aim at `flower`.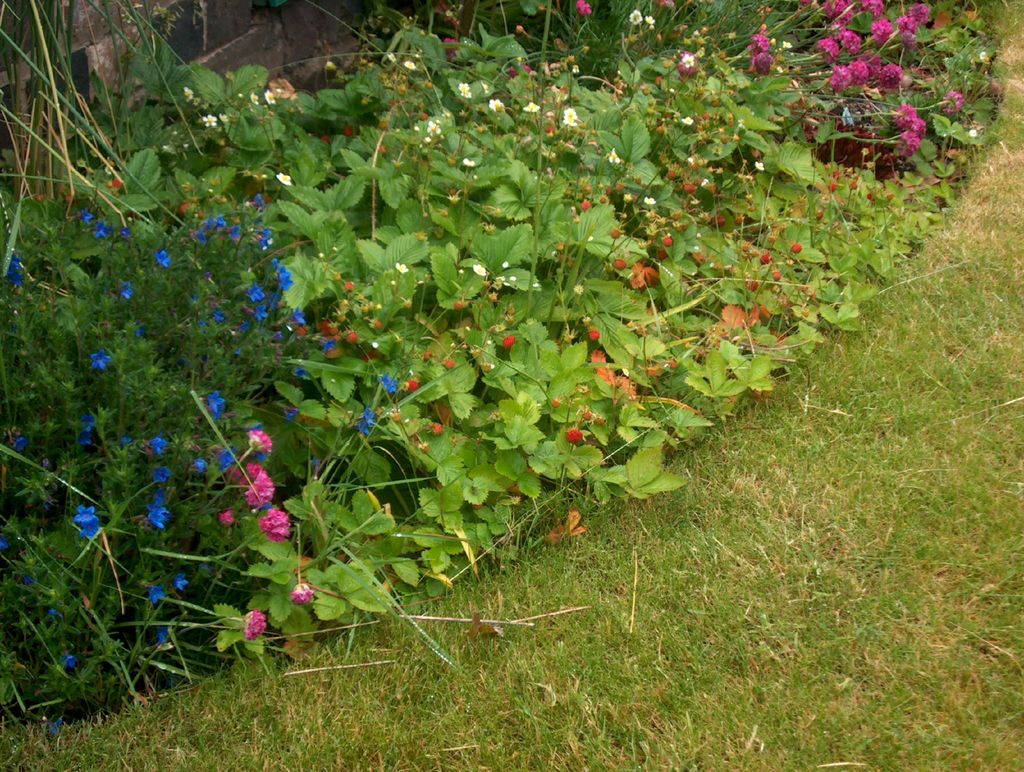
Aimed at pyautogui.locateOnScreen(395, 262, 406, 271).
